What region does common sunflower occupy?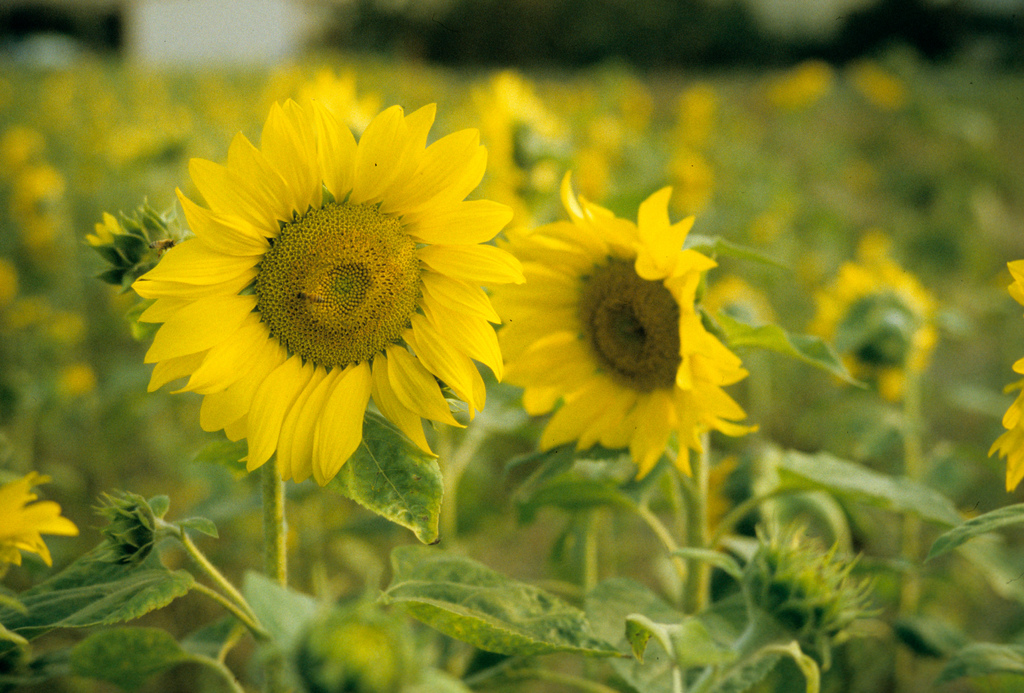
<region>126, 89, 525, 488</region>.
